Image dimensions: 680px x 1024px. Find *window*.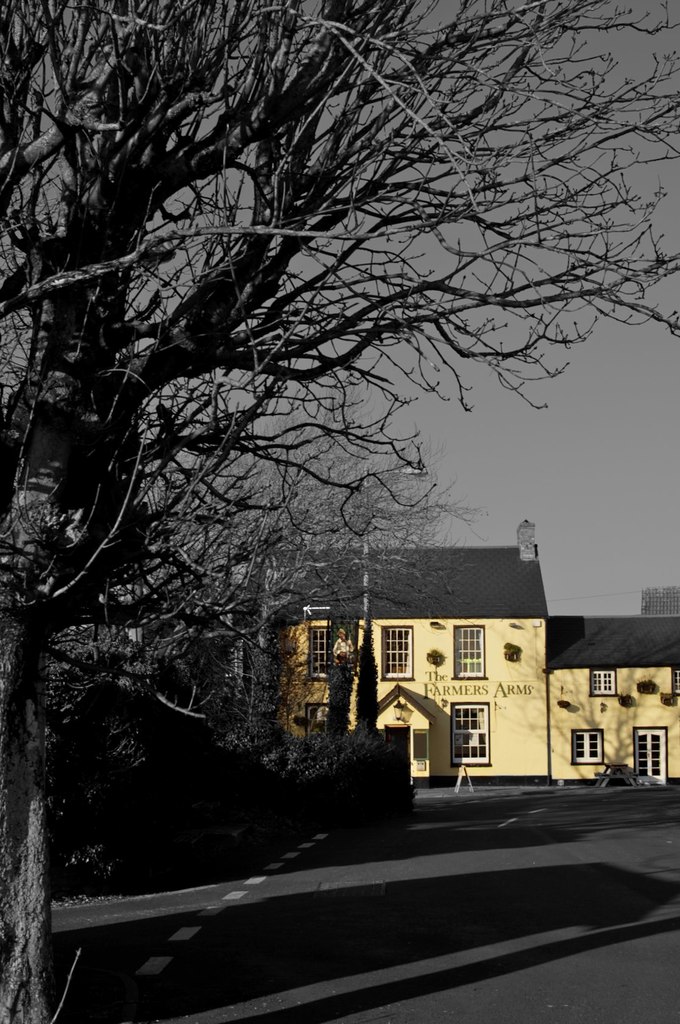
306/619/334/682.
